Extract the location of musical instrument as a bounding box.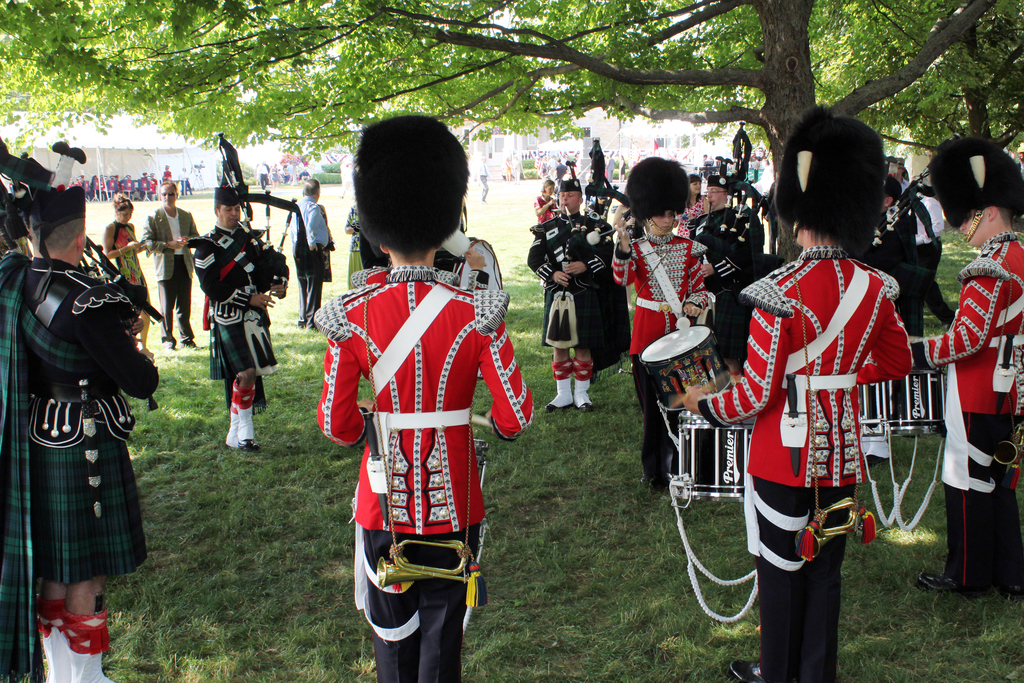
box=[697, 117, 771, 300].
